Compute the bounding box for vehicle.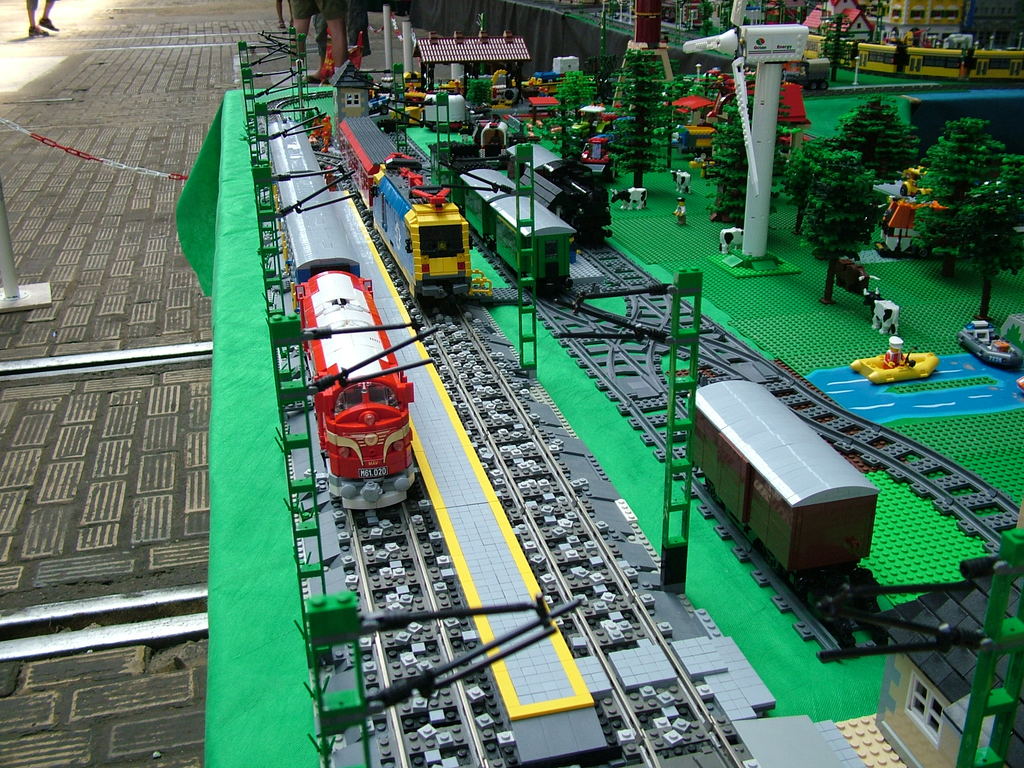
box(338, 111, 474, 314).
